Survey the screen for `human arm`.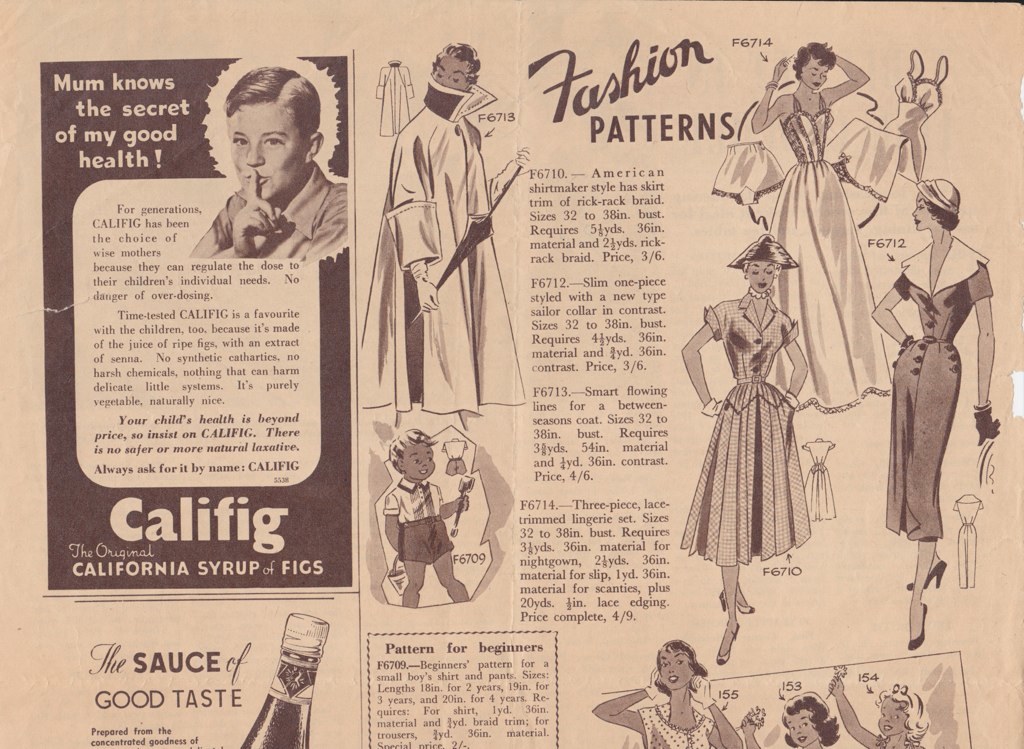
Survey found: region(822, 676, 877, 748).
